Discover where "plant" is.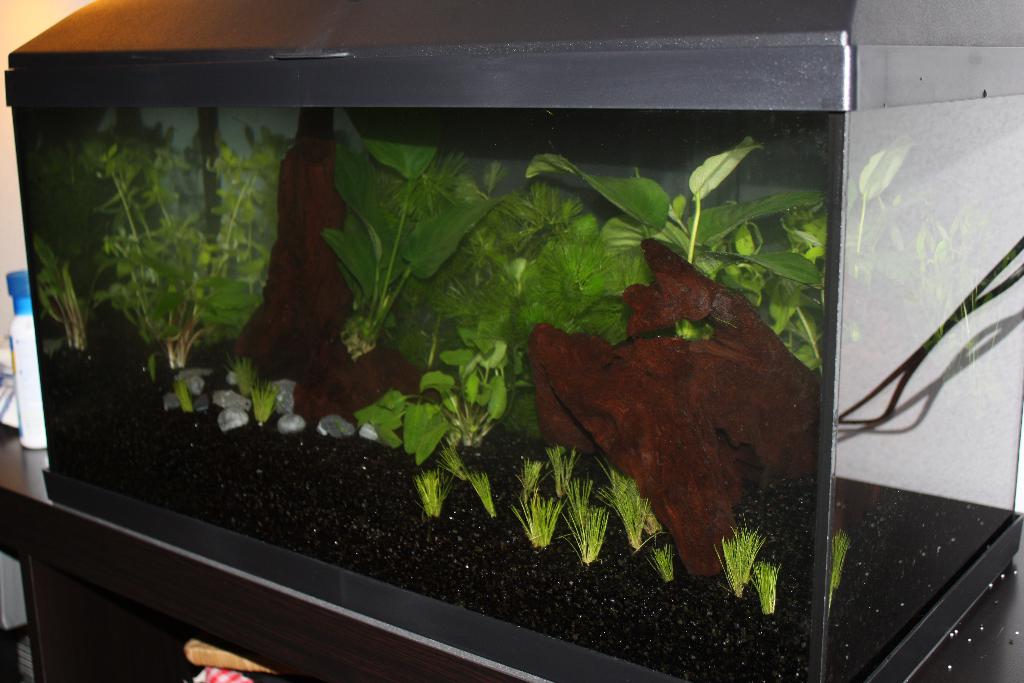
Discovered at (x1=465, y1=466, x2=498, y2=524).
